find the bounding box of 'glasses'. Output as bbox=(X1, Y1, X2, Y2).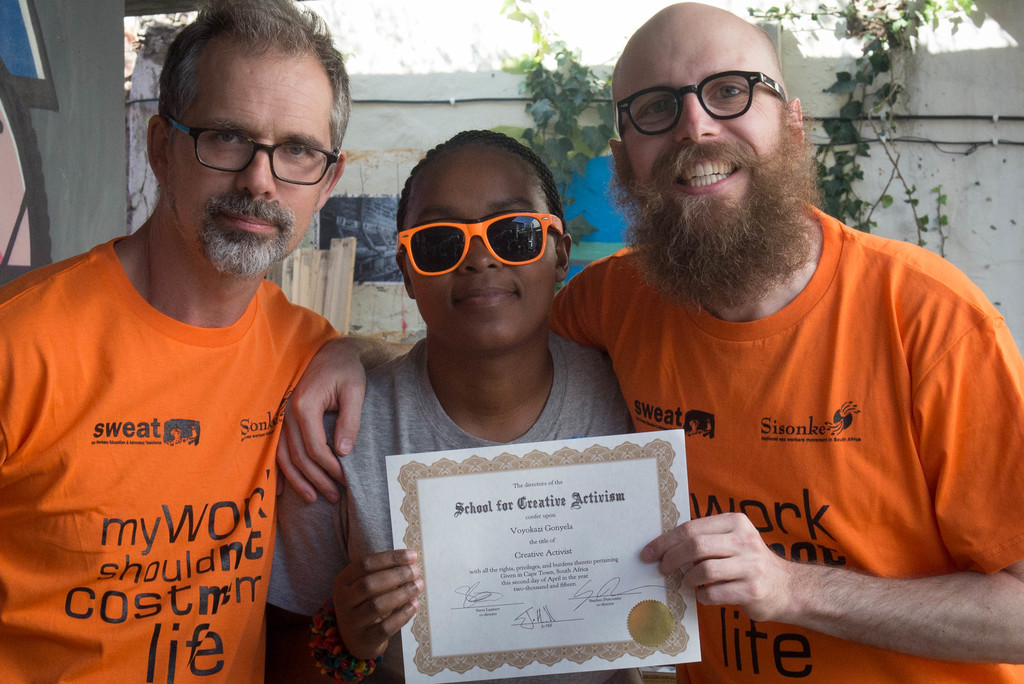
bbox=(611, 65, 795, 141).
